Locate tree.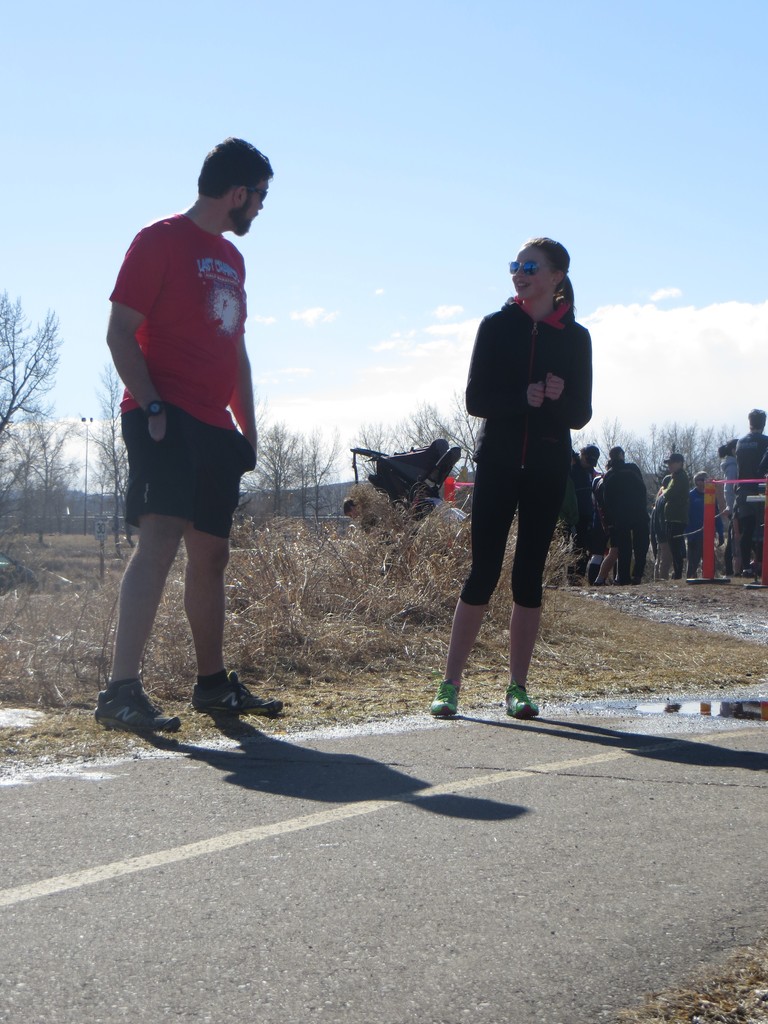
Bounding box: <region>84, 361, 142, 545</region>.
